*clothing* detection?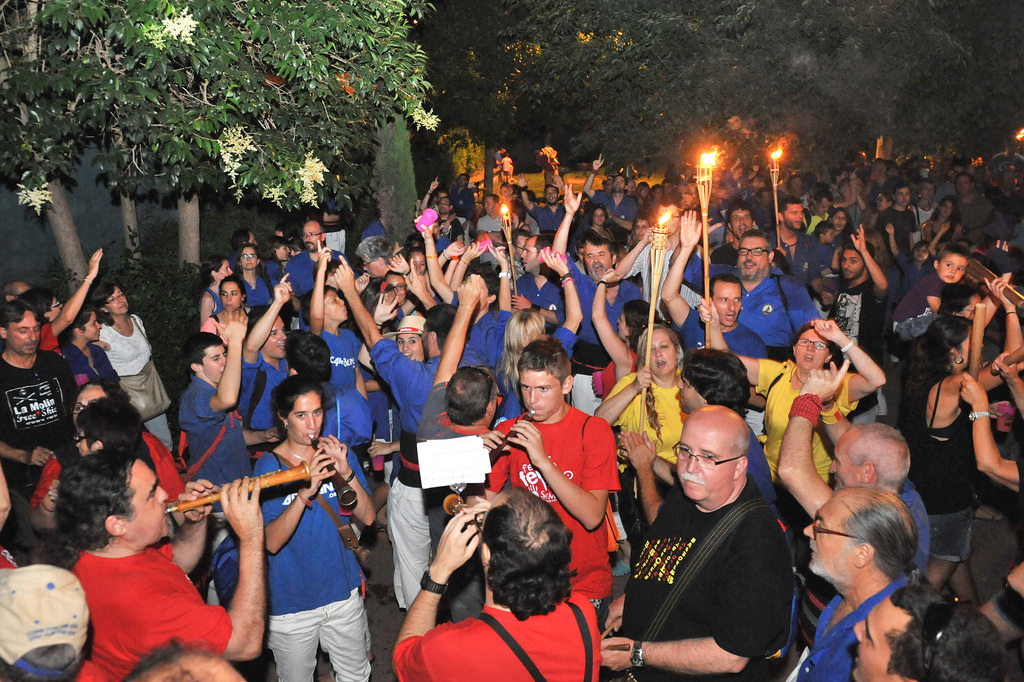
<box>391,594,619,681</box>
